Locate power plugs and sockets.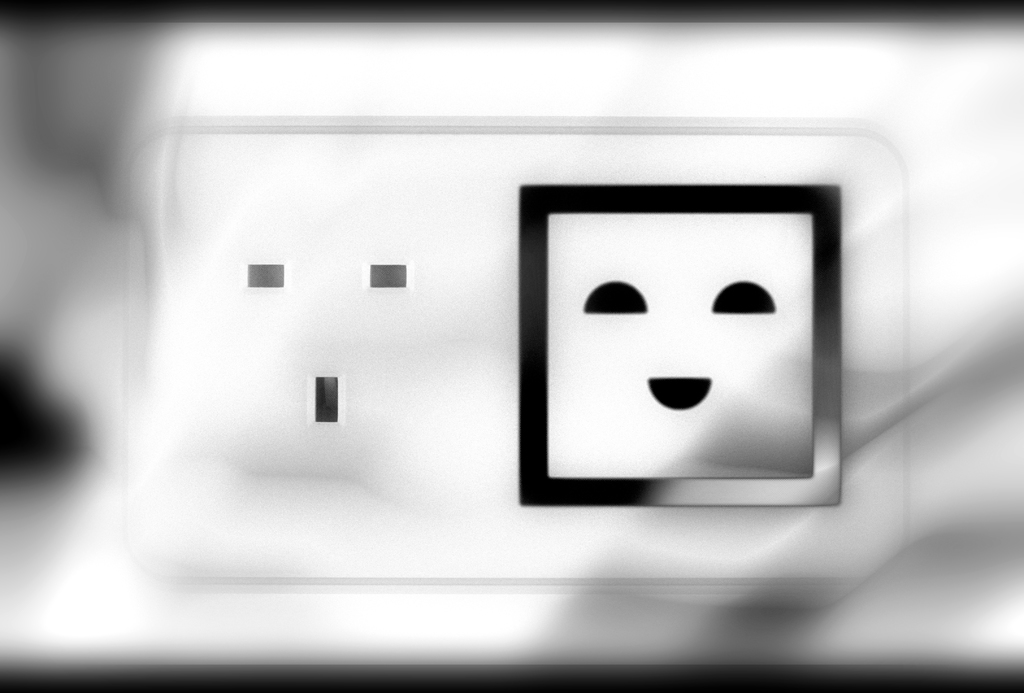
Bounding box: l=127, t=124, r=906, b=579.
